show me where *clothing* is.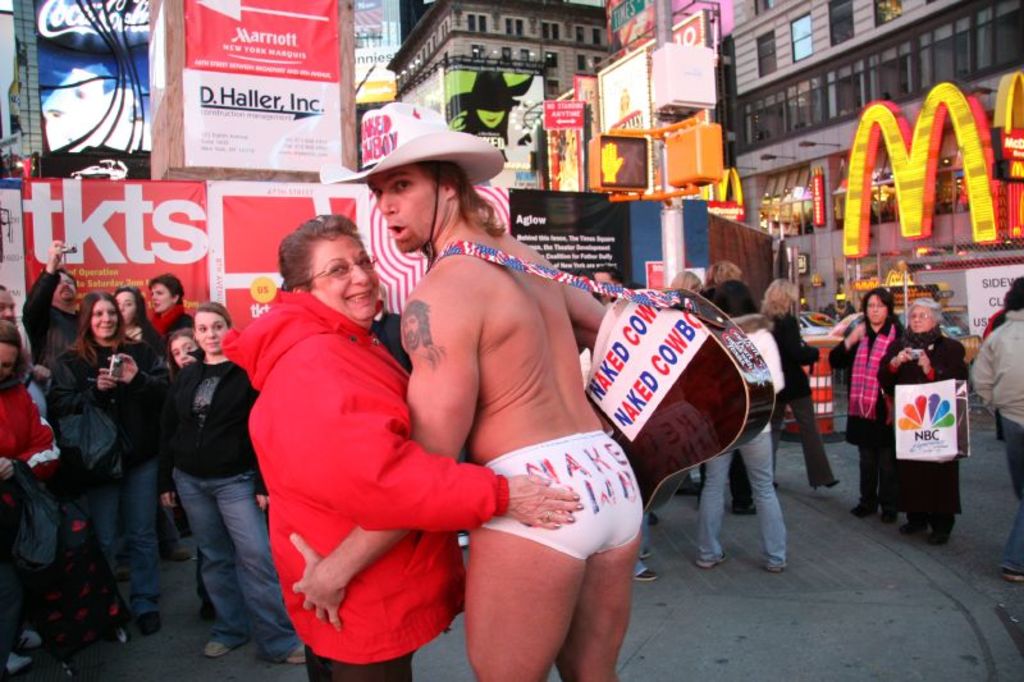
*clothing* is at {"left": 979, "top": 306, "right": 1012, "bottom": 443}.
